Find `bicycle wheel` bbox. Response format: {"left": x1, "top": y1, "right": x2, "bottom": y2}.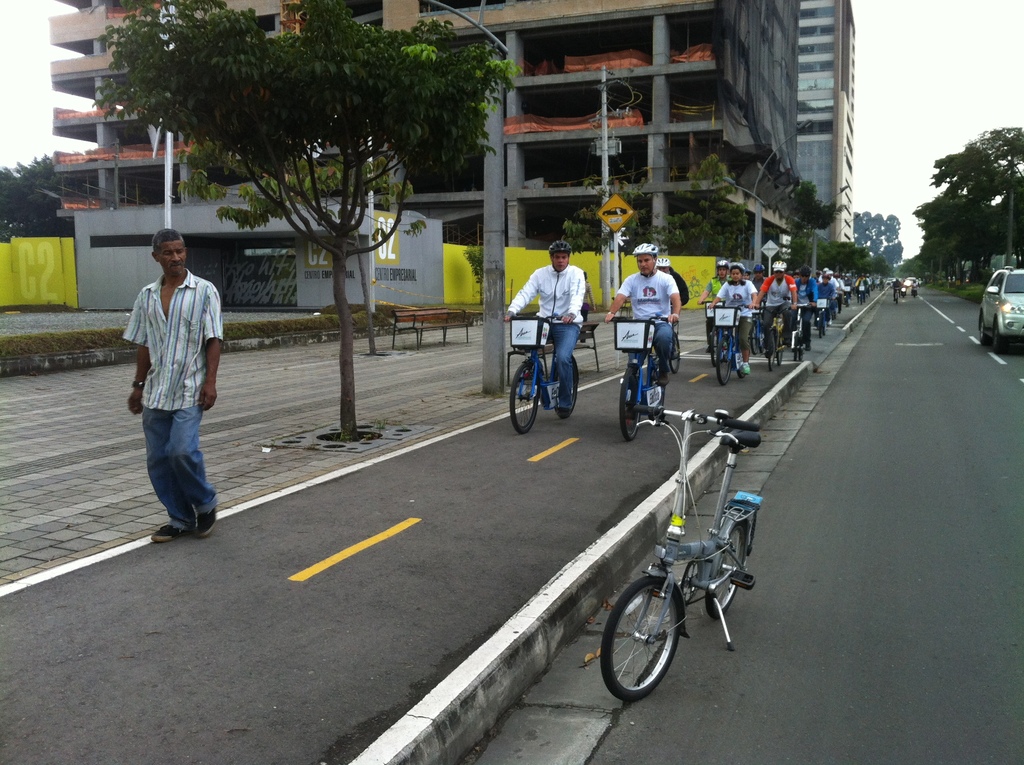
{"left": 669, "top": 335, "right": 681, "bottom": 371}.
